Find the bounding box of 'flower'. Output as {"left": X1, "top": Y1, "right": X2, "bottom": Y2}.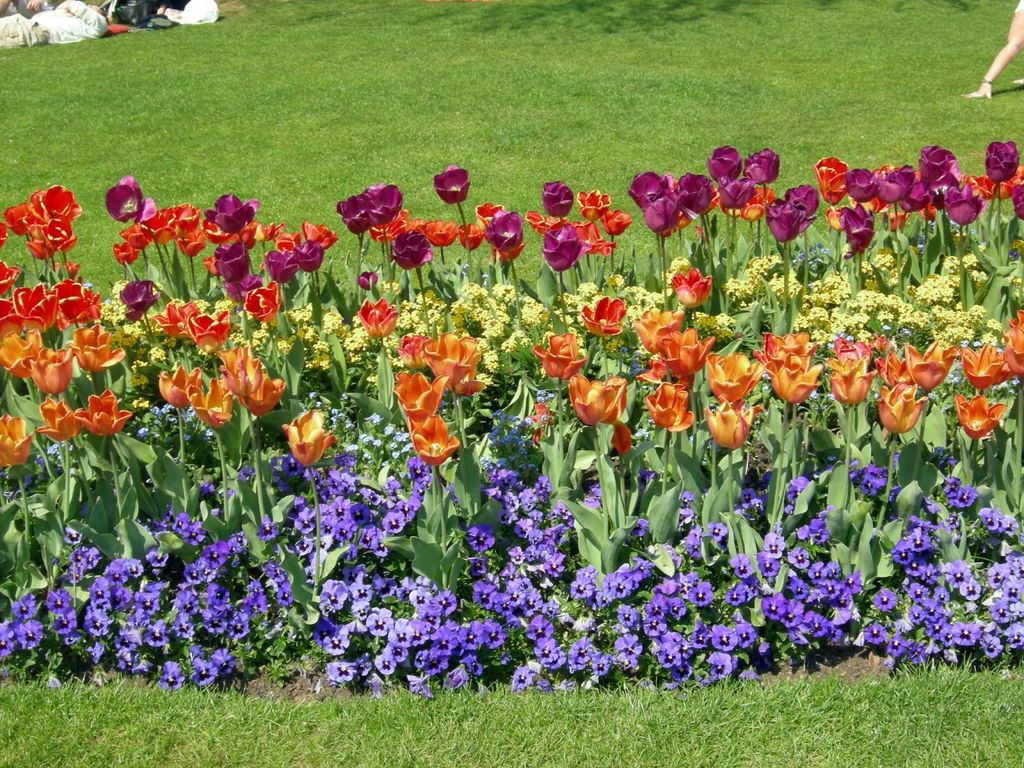
{"left": 268, "top": 405, "right": 338, "bottom": 470}.
